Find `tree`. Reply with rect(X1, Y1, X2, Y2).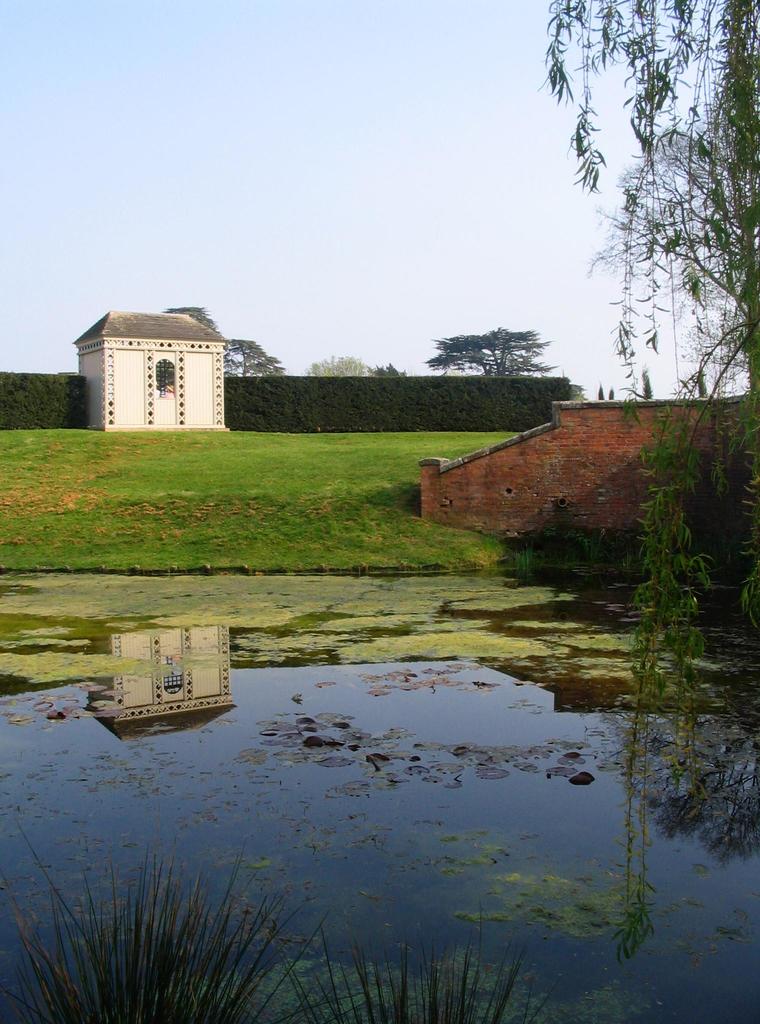
rect(169, 307, 214, 323).
